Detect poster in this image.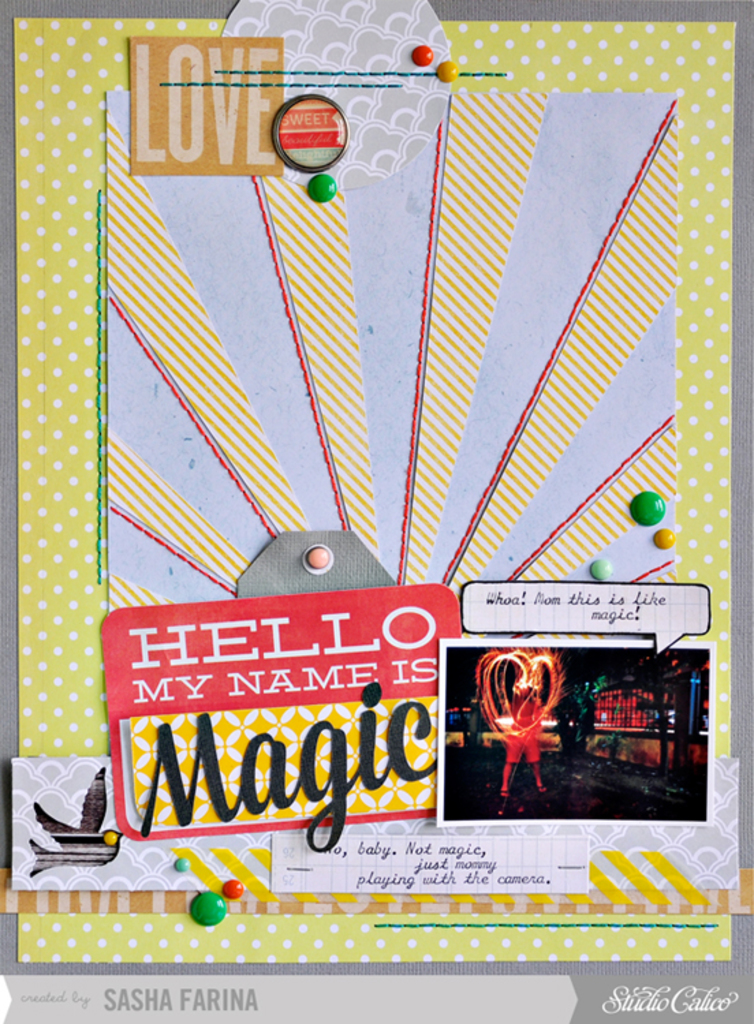
Detection: left=0, top=0, right=753, bottom=1023.
